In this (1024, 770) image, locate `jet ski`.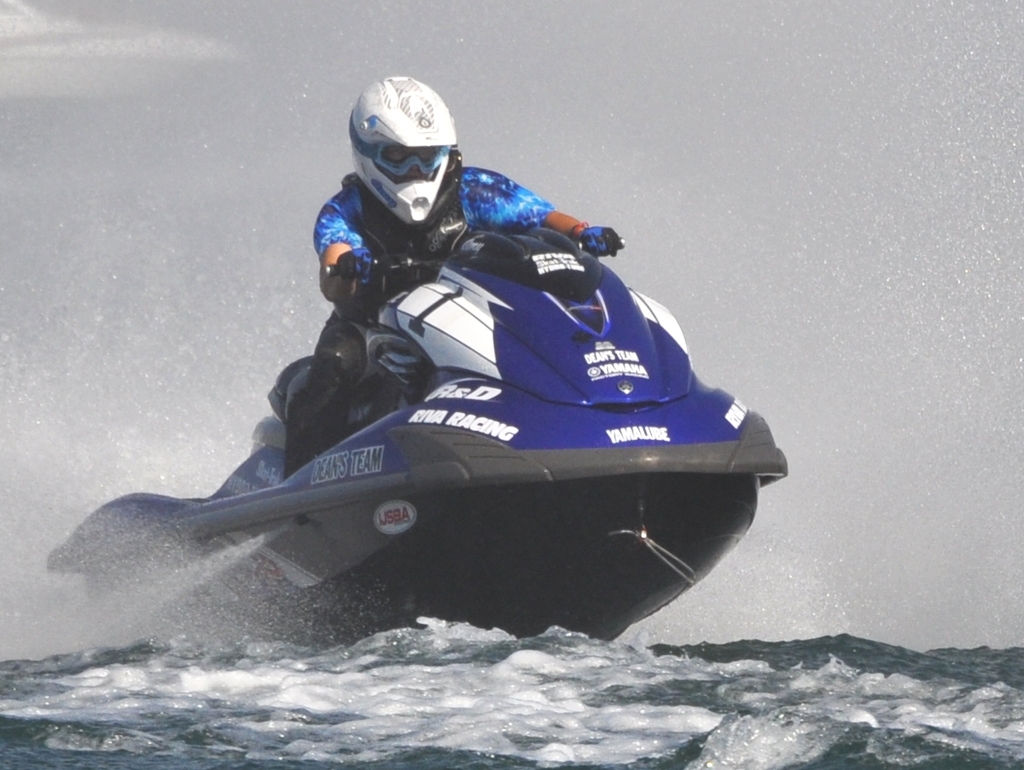
Bounding box: [44,228,786,643].
